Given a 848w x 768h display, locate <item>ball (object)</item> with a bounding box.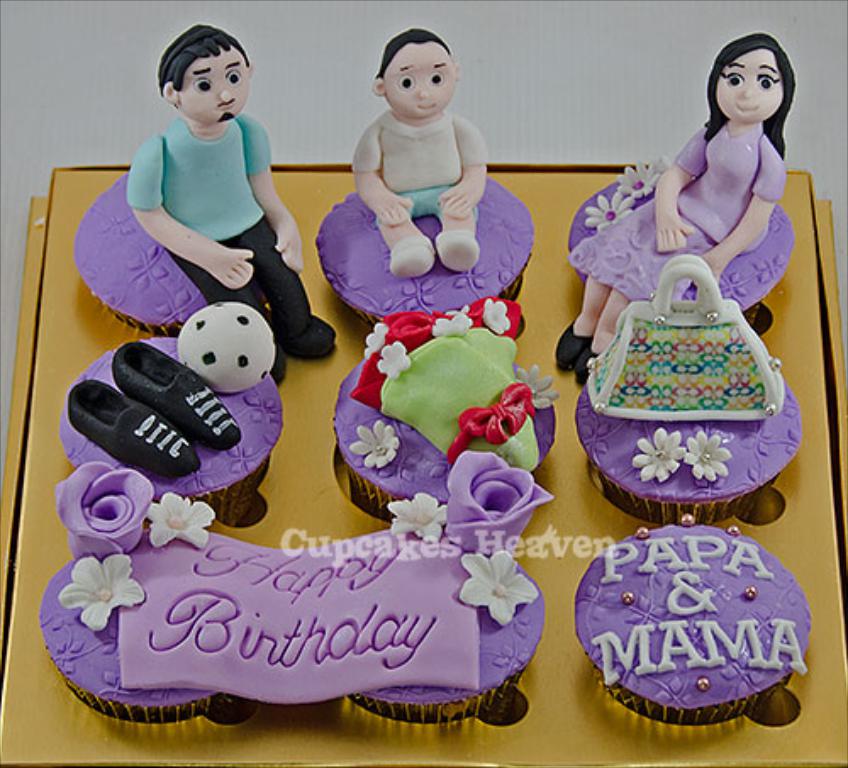
Located: [left=175, top=305, right=271, bottom=393].
